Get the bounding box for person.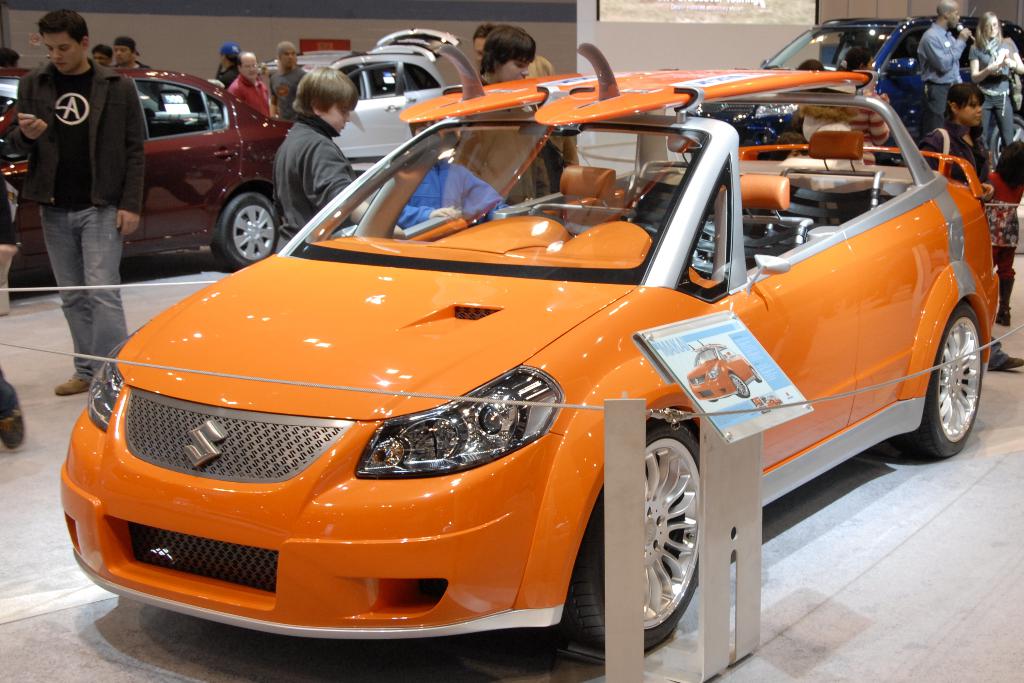
crop(972, 13, 1023, 159).
